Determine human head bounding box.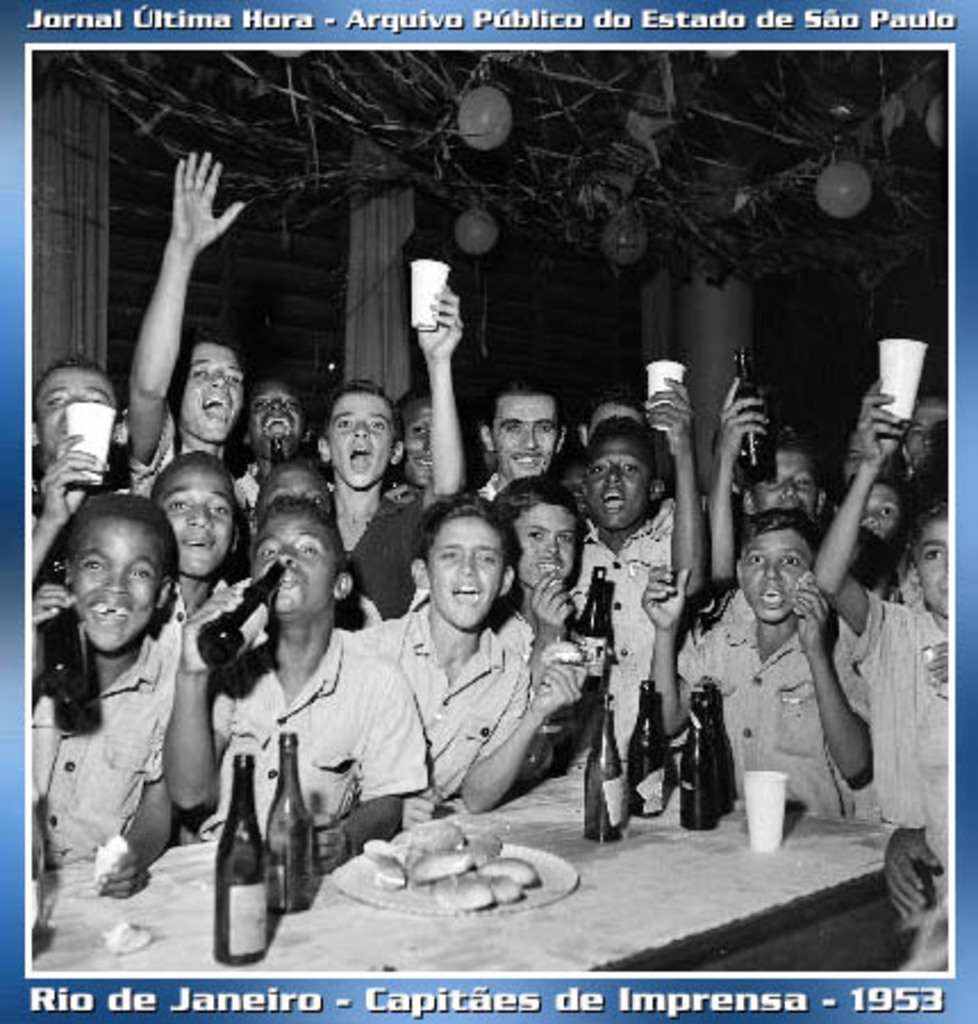
Determined: 732 512 823 628.
